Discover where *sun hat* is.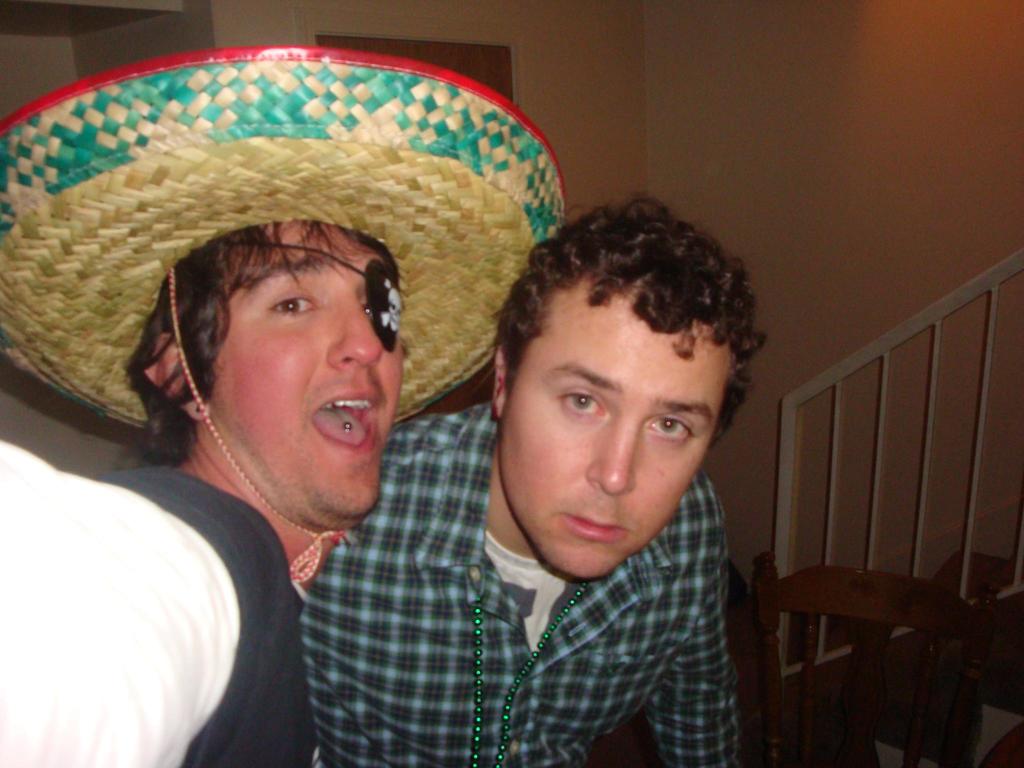
Discovered at region(0, 40, 569, 589).
